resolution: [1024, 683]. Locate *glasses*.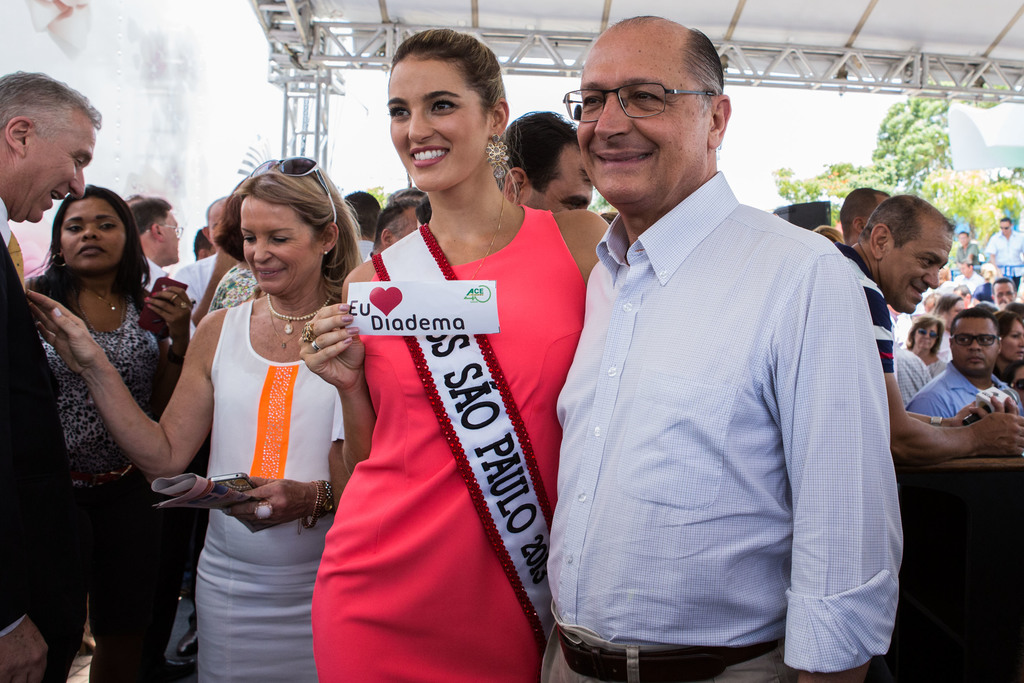
998,222,1018,234.
